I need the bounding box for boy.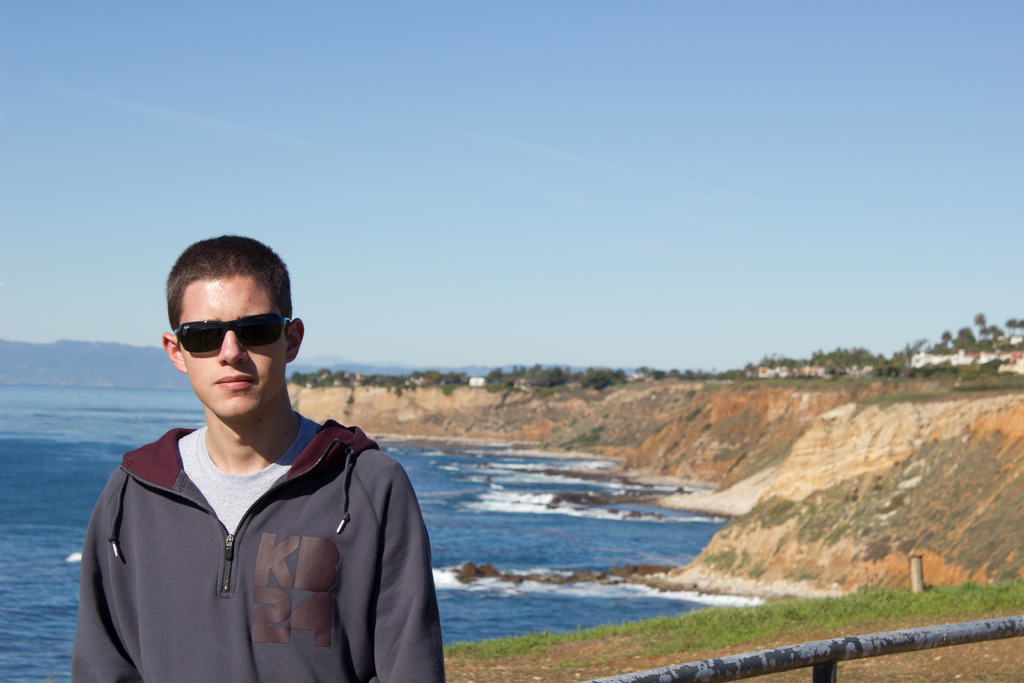
Here it is: x1=71 y1=234 x2=447 y2=678.
